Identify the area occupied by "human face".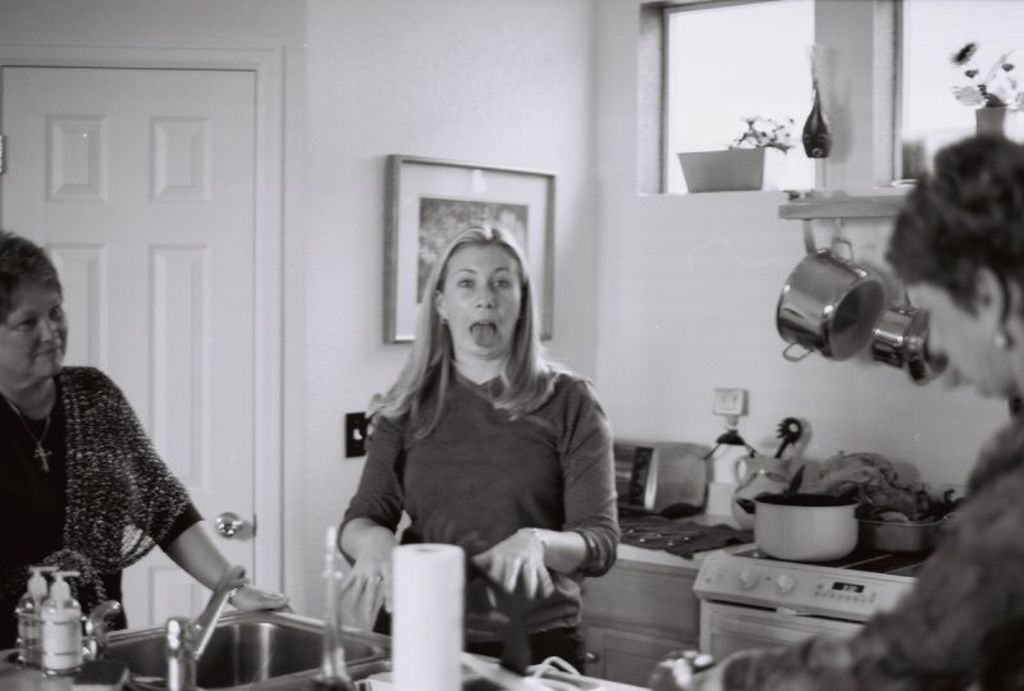
Area: (909, 283, 984, 395).
